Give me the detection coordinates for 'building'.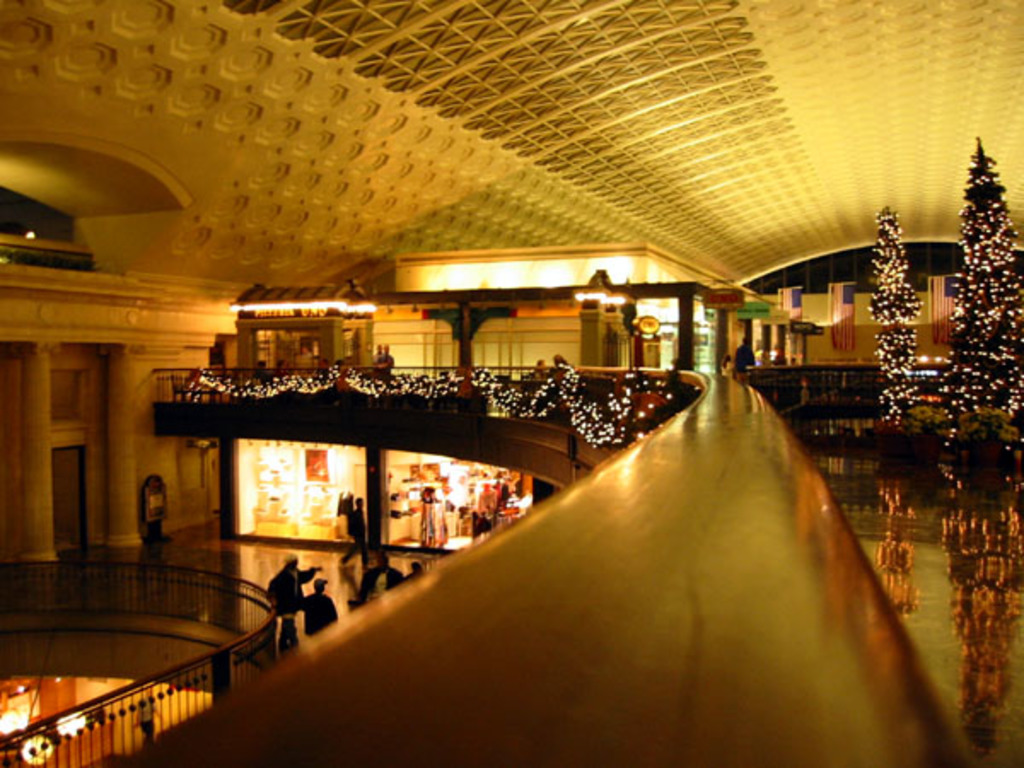
x1=0 y1=0 x2=1022 y2=766.
